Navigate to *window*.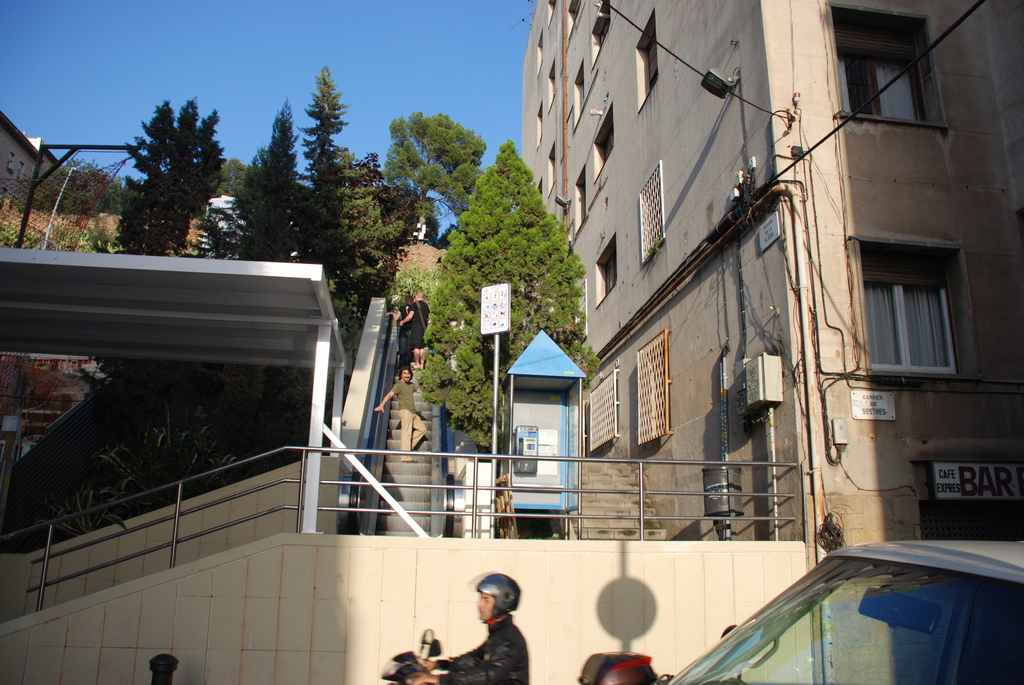
Navigation target: x1=588, y1=101, x2=618, y2=178.
